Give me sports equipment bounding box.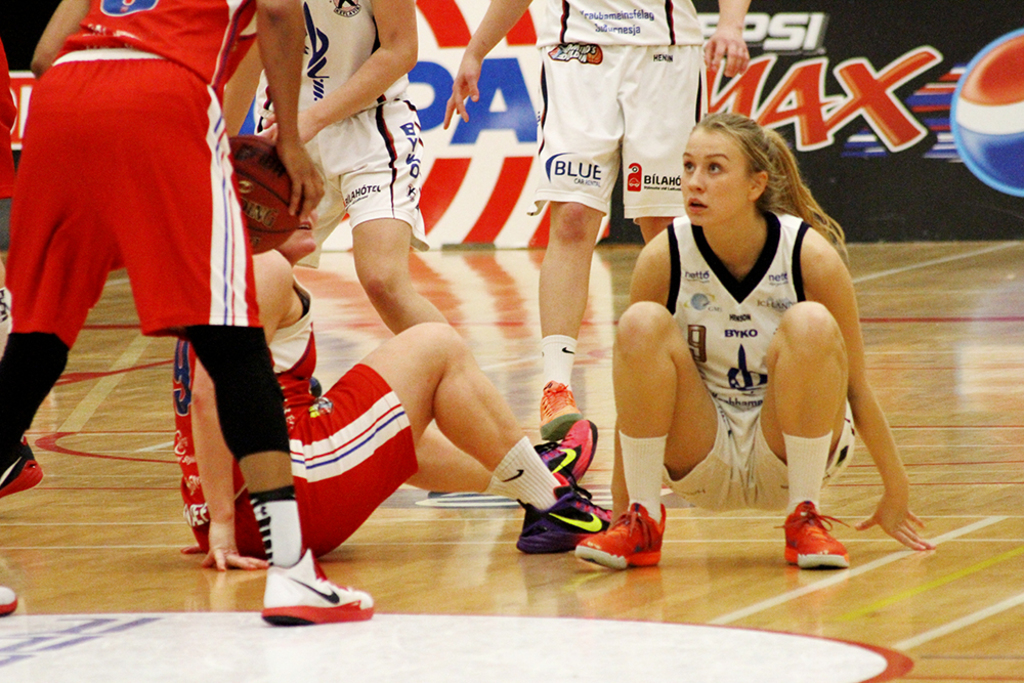
rect(575, 502, 667, 572).
